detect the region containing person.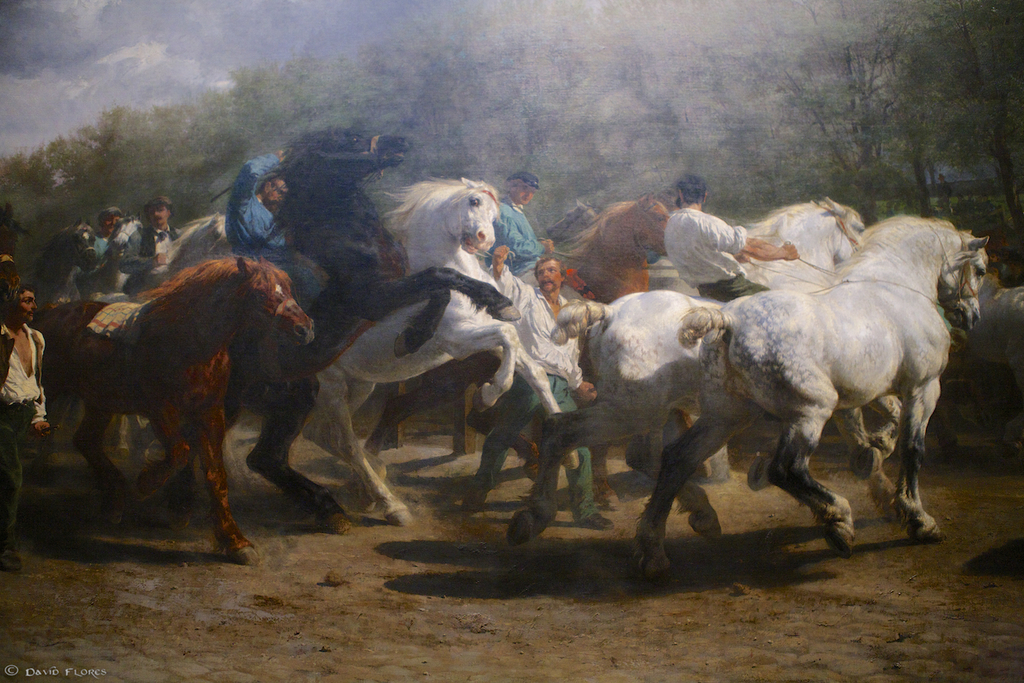
[664,176,767,313].
